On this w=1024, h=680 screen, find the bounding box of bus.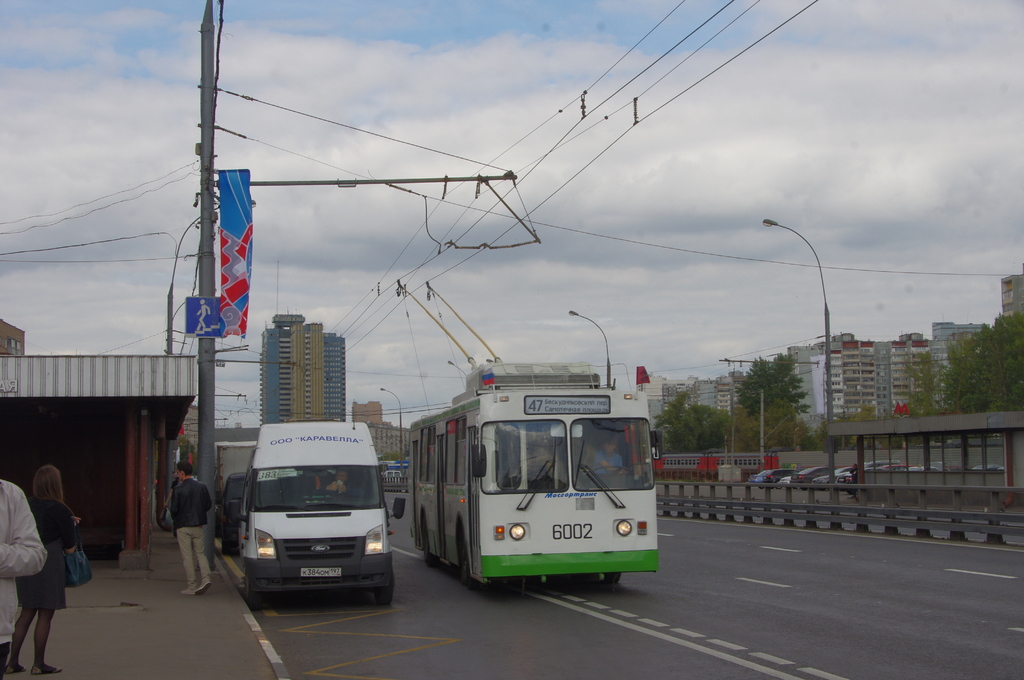
Bounding box: box=[408, 354, 656, 587].
